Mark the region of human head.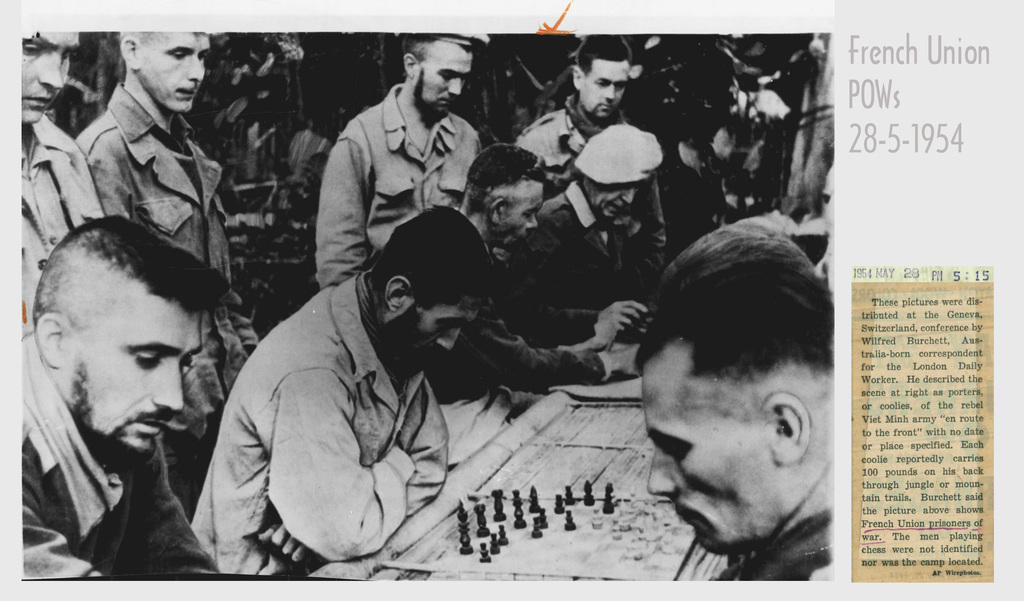
Region: locate(372, 206, 500, 384).
